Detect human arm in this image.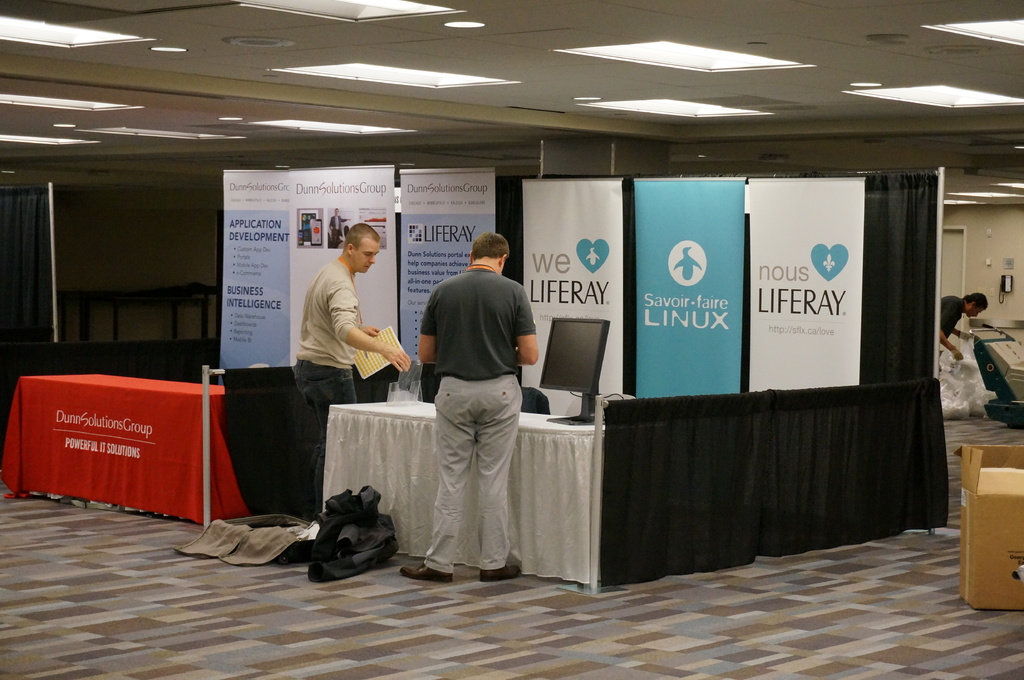
Detection: {"left": 947, "top": 323, "right": 979, "bottom": 345}.
